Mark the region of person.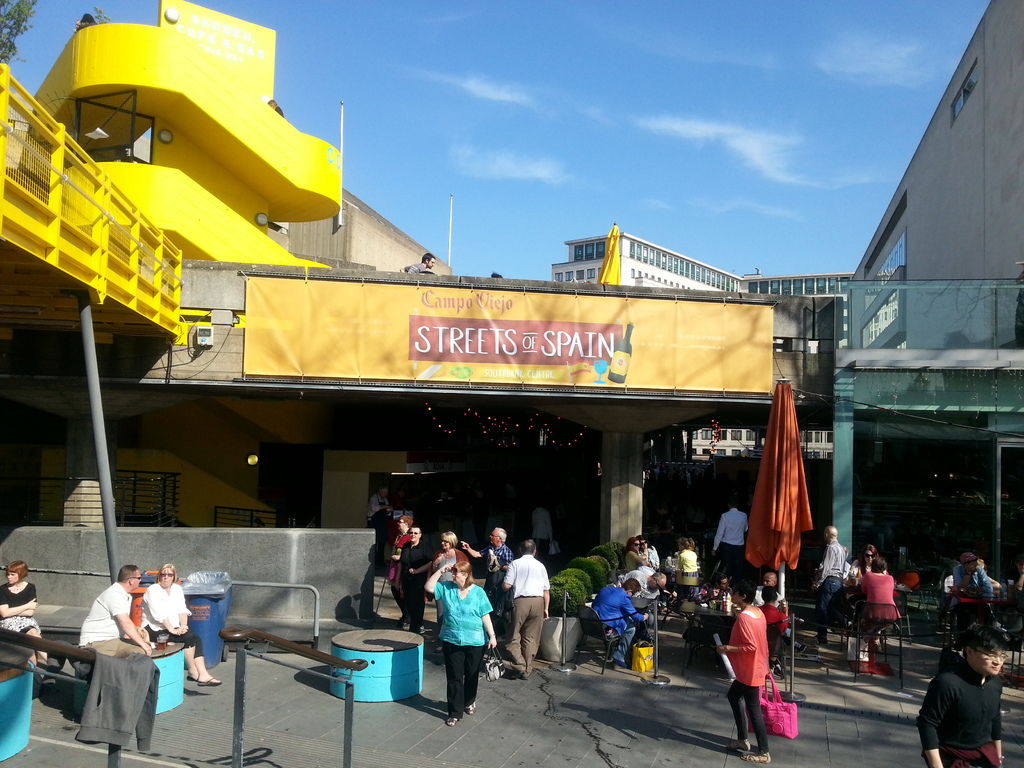
Region: (856,543,874,577).
